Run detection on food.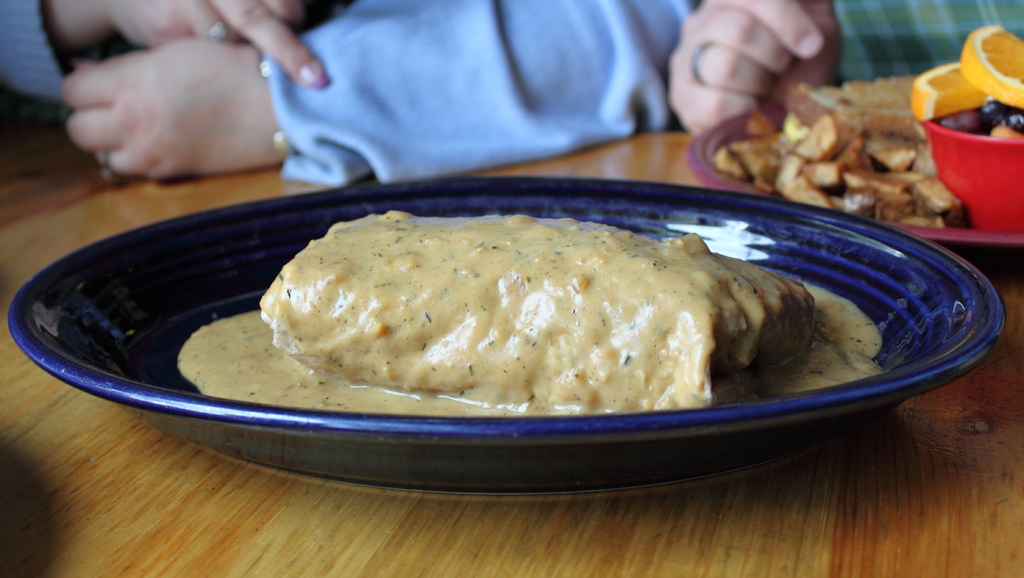
Result: {"left": 907, "top": 57, "right": 989, "bottom": 120}.
